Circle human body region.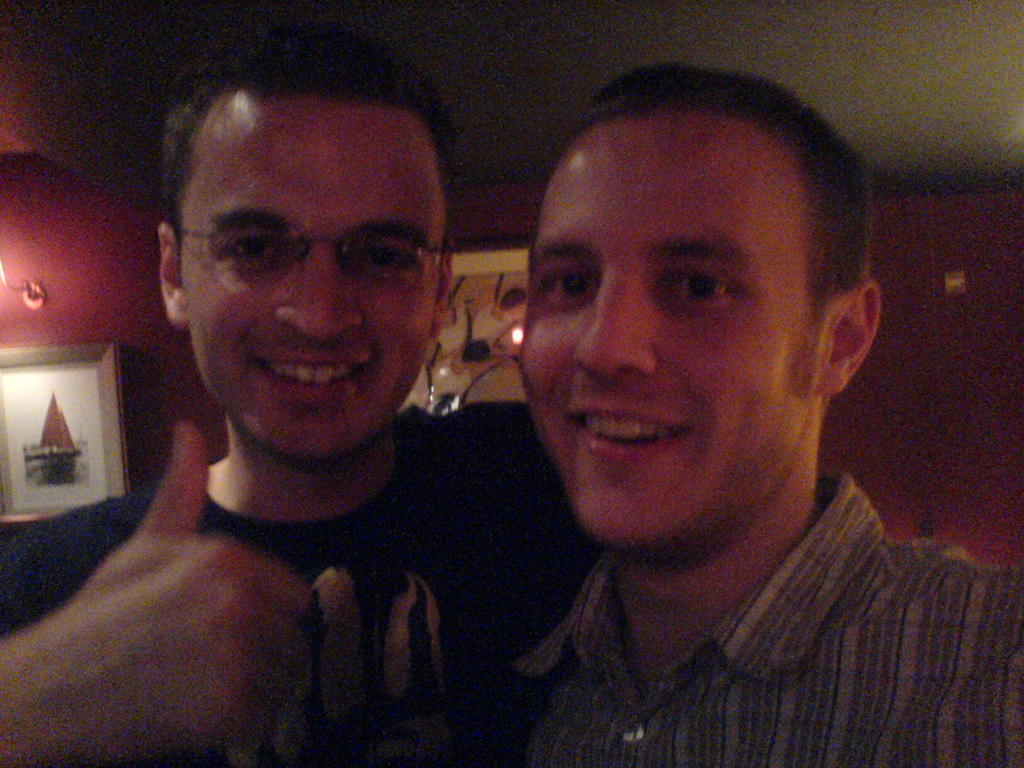
Region: (0,402,596,767).
